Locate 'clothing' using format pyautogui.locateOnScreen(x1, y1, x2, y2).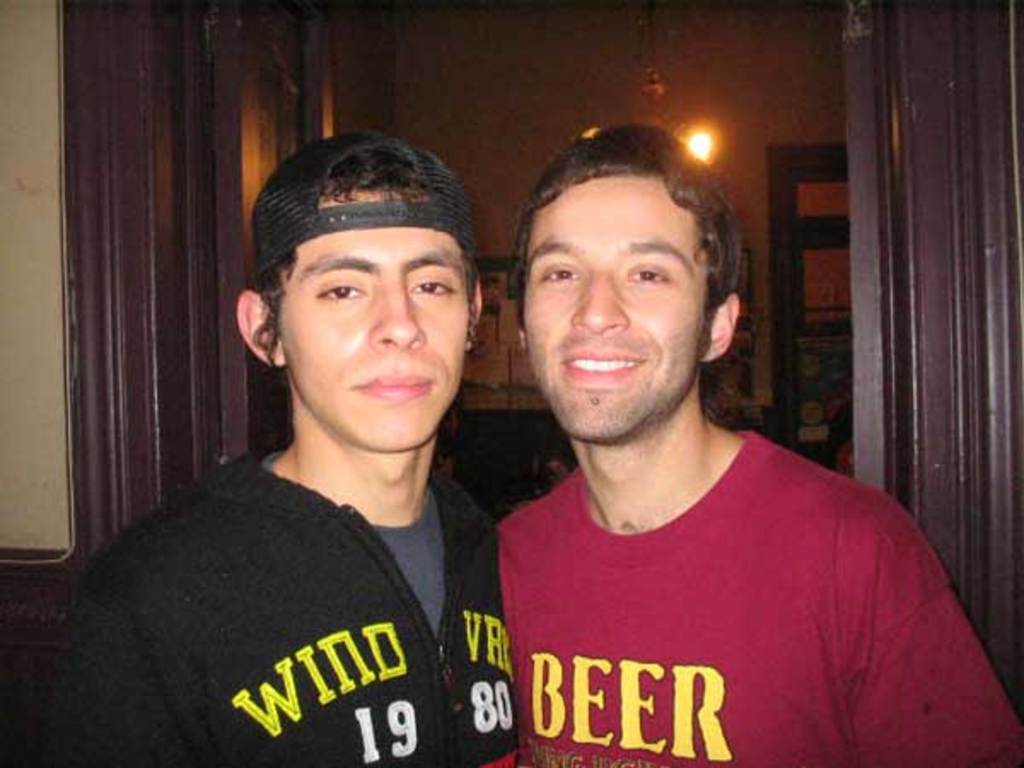
pyautogui.locateOnScreen(51, 435, 505, 766).
